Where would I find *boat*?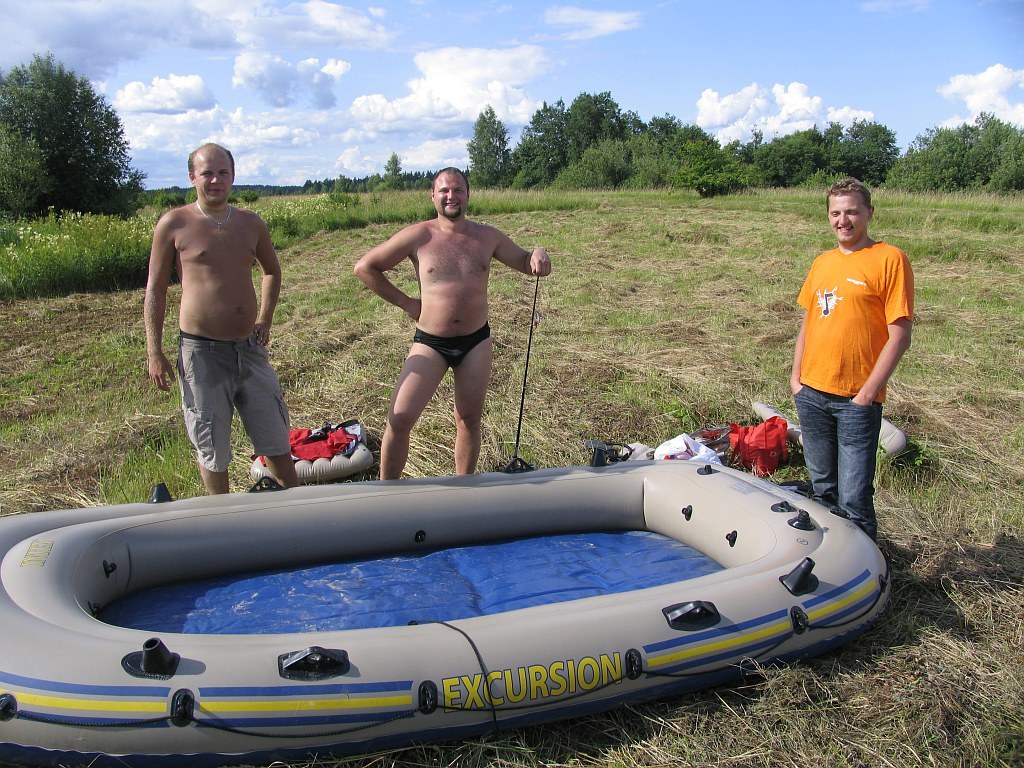
At box=[0, 422, 919, 690].
